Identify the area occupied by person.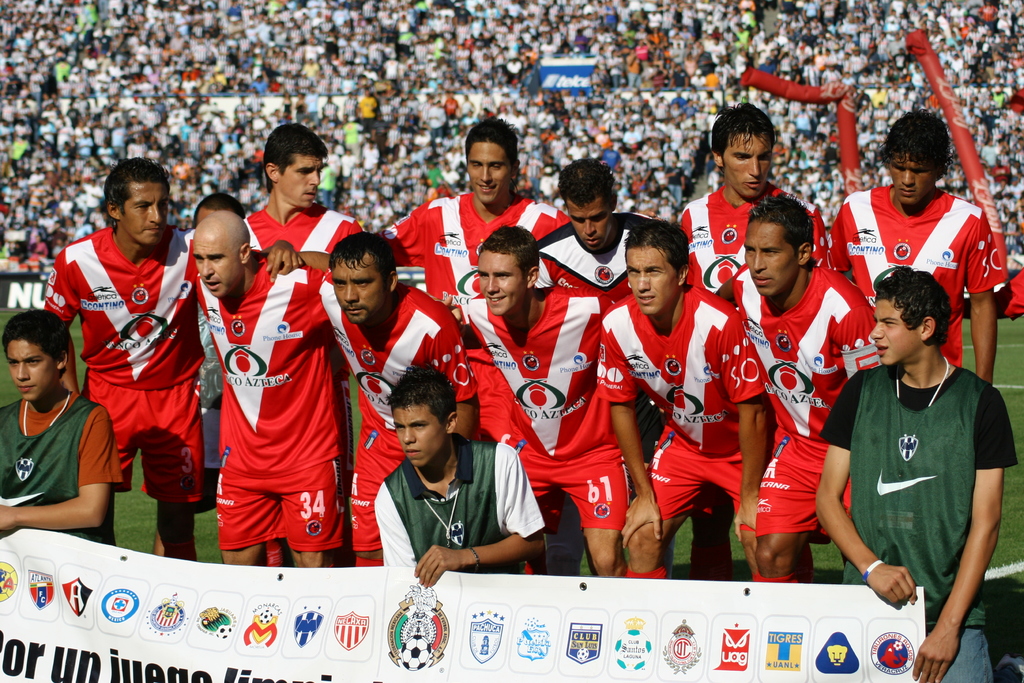
Area: (left=44, top=158, right=307, bottom=563).
